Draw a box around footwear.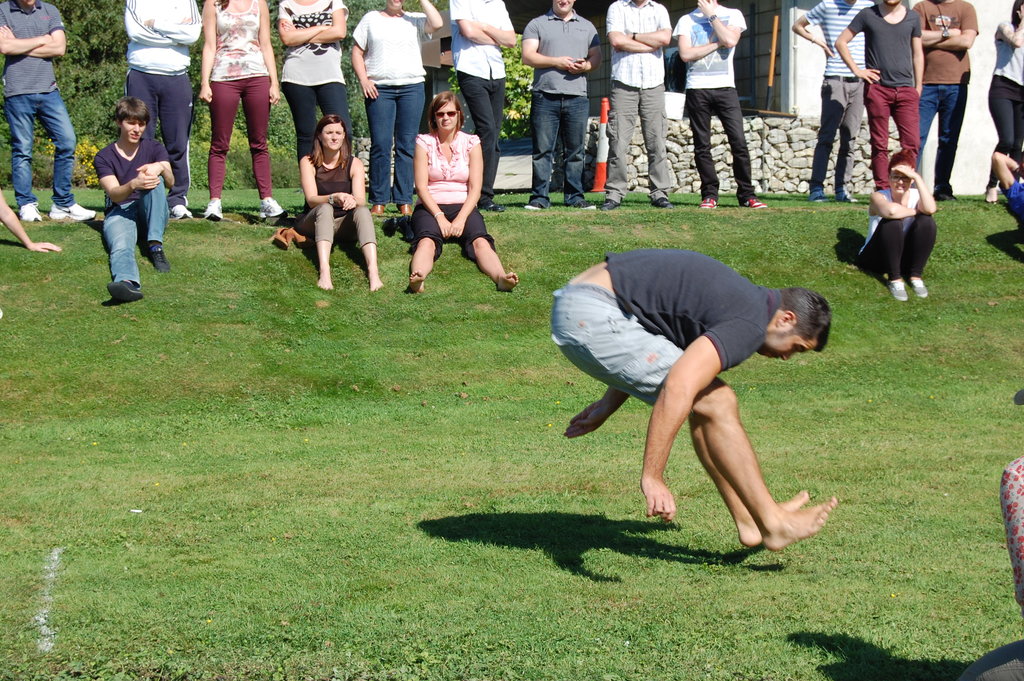
pyautogui.locateOnScreen(649, 195, 673, 206).
